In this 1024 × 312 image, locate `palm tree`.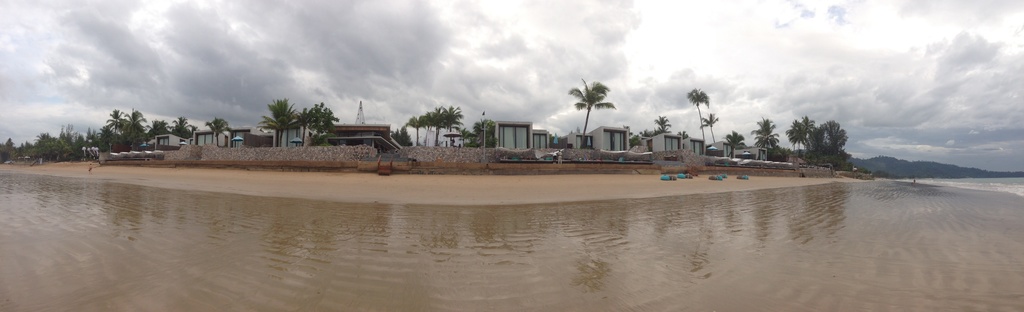
Bounding box: 257:98:298:126.
